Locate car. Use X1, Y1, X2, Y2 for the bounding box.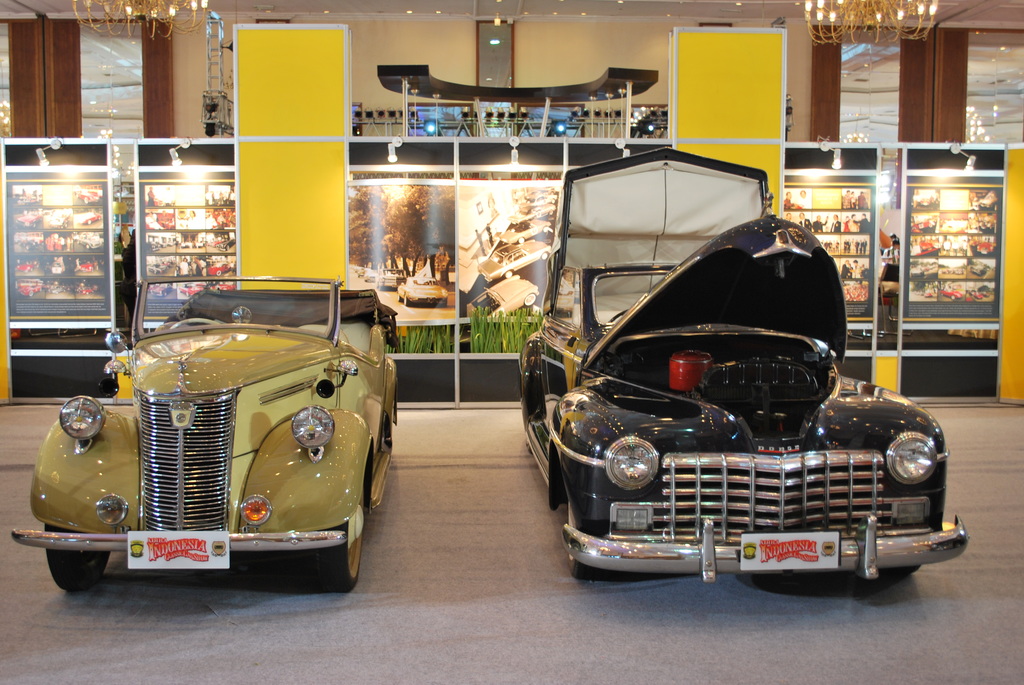
76, 232, 102, 250.
